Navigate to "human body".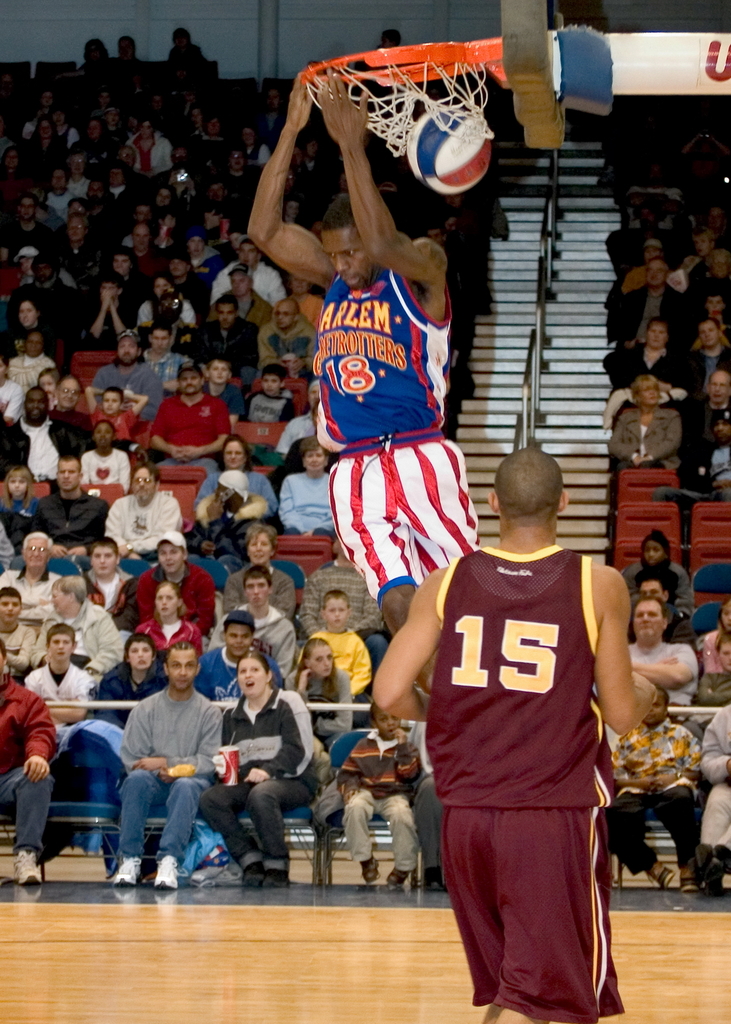
Navigation target: (139,279,192,337).
